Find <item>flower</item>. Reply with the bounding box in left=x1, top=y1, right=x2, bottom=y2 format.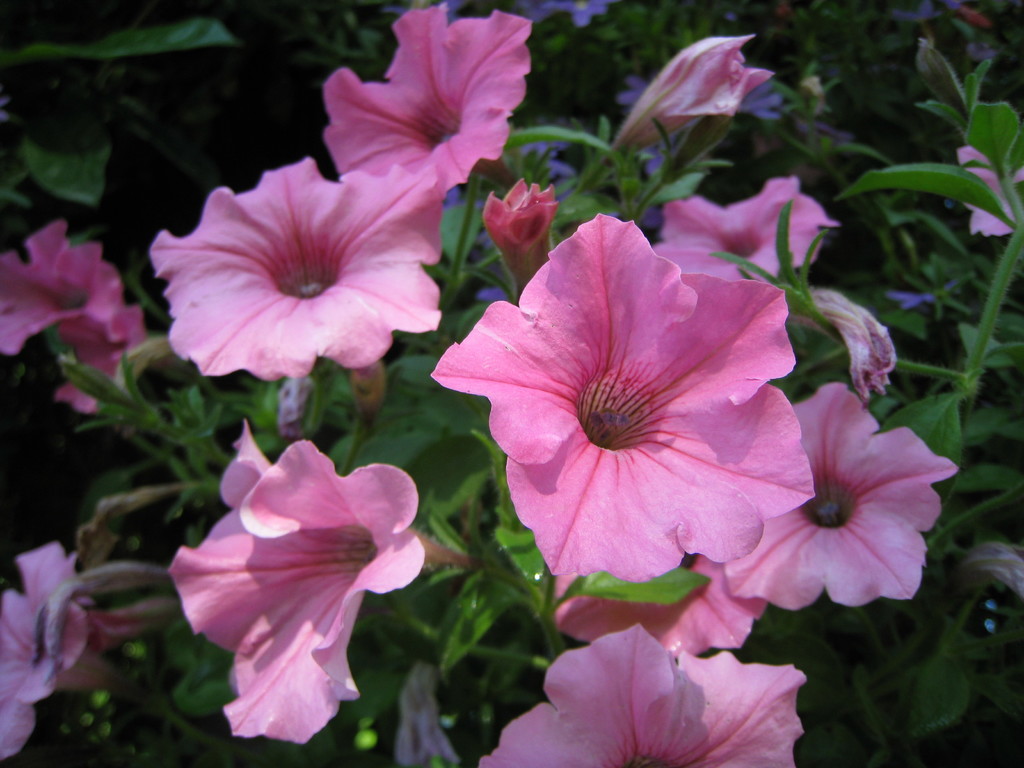
left=549, top=554, right=771, bottom=659.
